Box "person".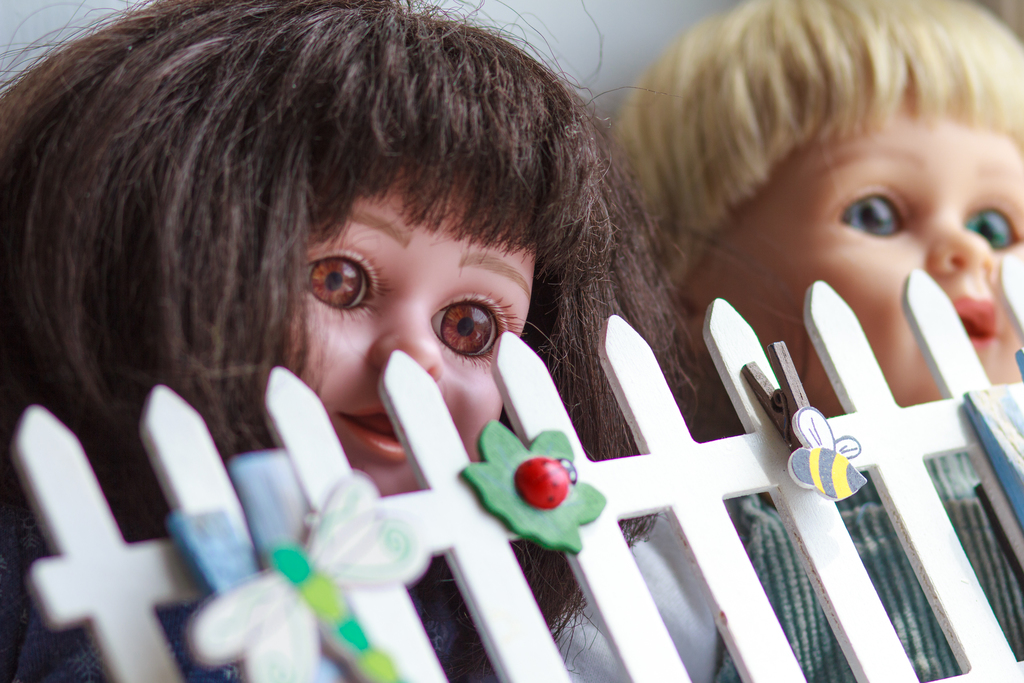
BBox(0, 0, 658, 682).
